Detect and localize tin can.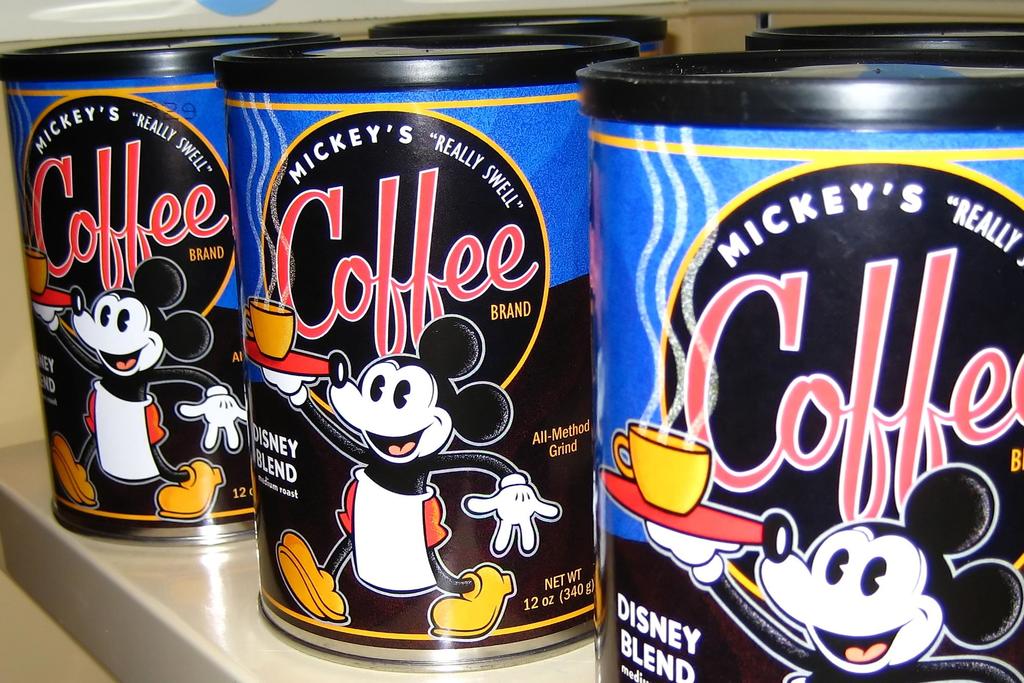
Localized at 575 51 1023 682.
